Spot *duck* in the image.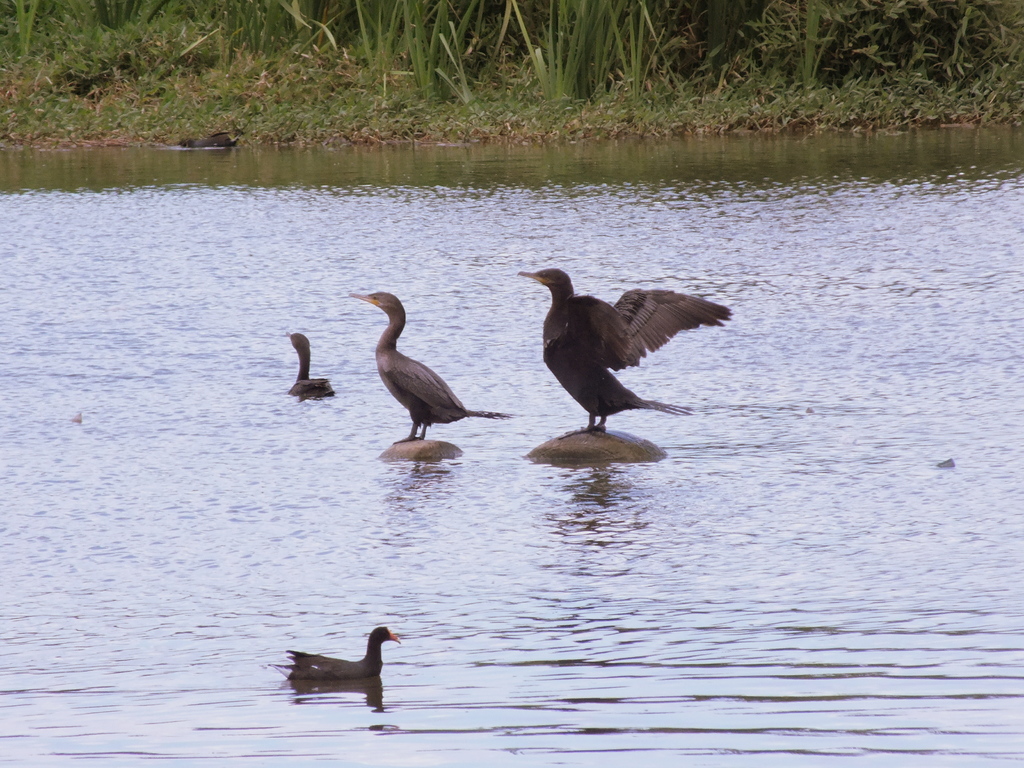
*duck* found at [522,262,709,428].
